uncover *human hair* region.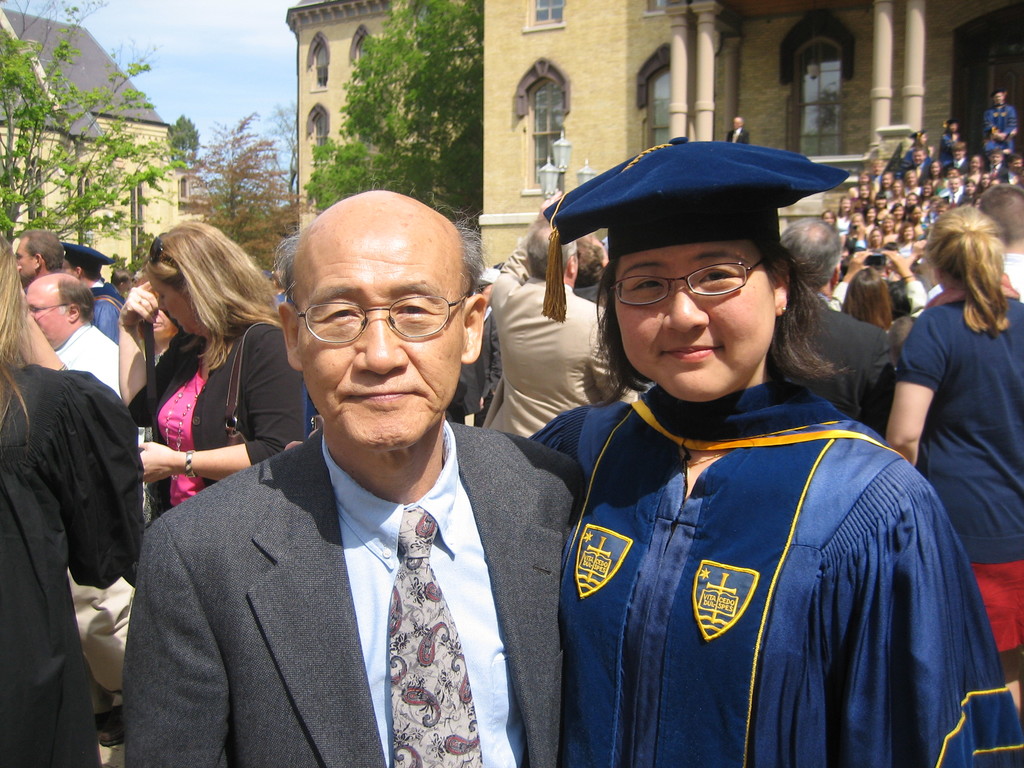
Uncovered: (left=0, top=236, right=46, bottom=470).
